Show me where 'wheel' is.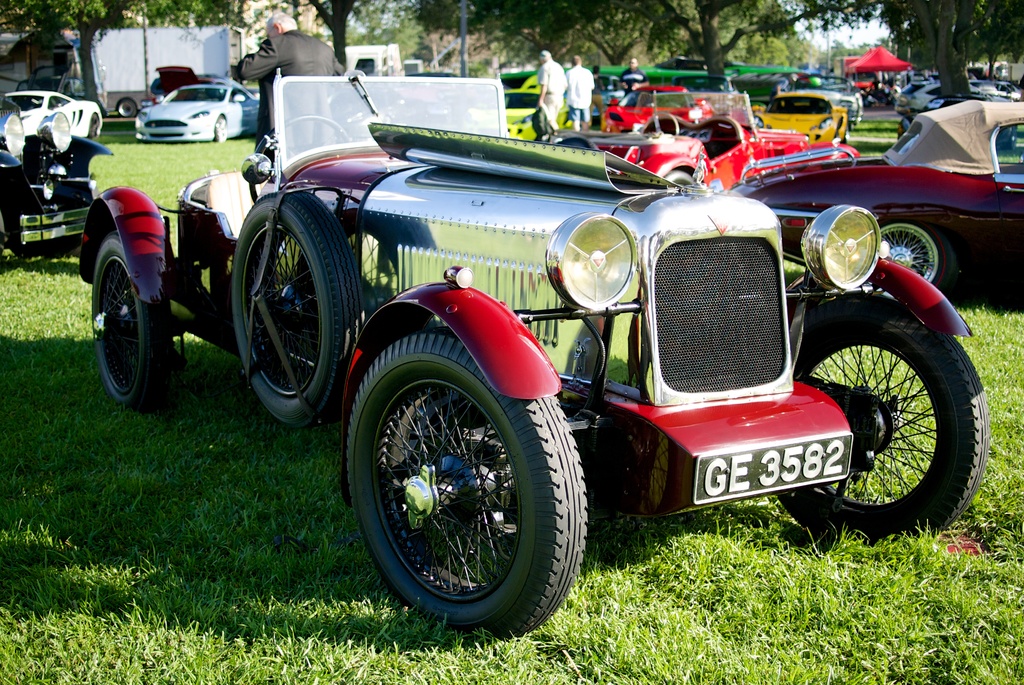
'wheel' is at 248, 113, 349, 204.
